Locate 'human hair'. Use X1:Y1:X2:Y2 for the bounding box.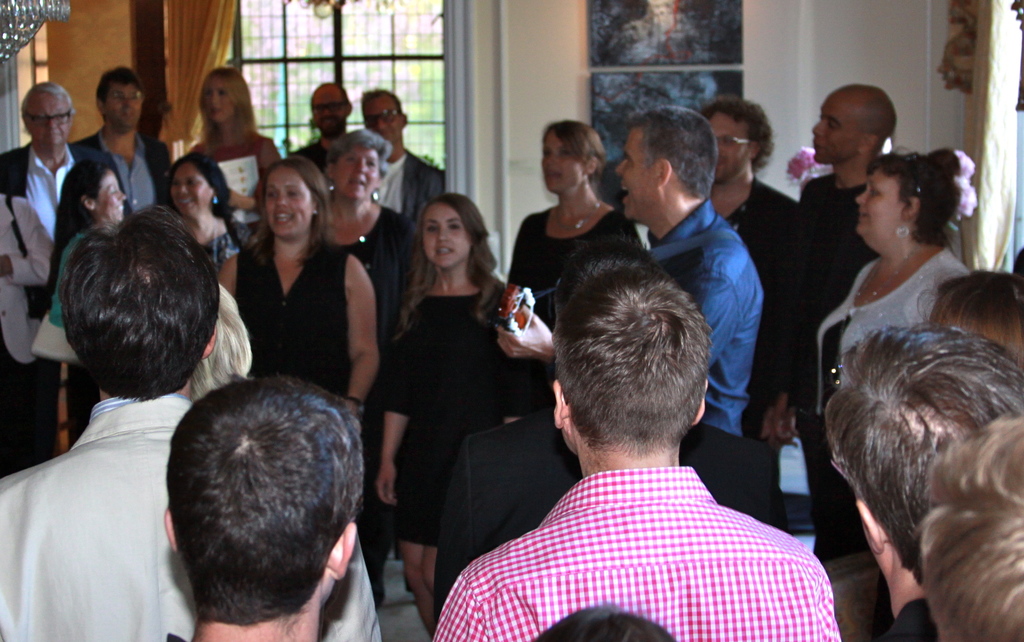
243:156:335:269.
